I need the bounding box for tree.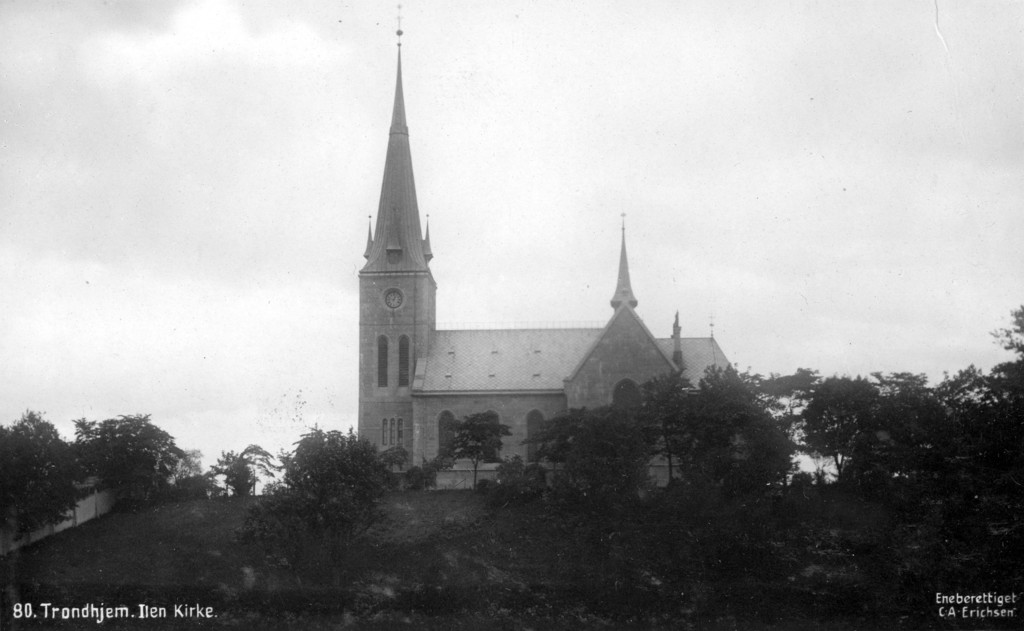
Here it is: <region>445, 416, 509, 490</region>.
